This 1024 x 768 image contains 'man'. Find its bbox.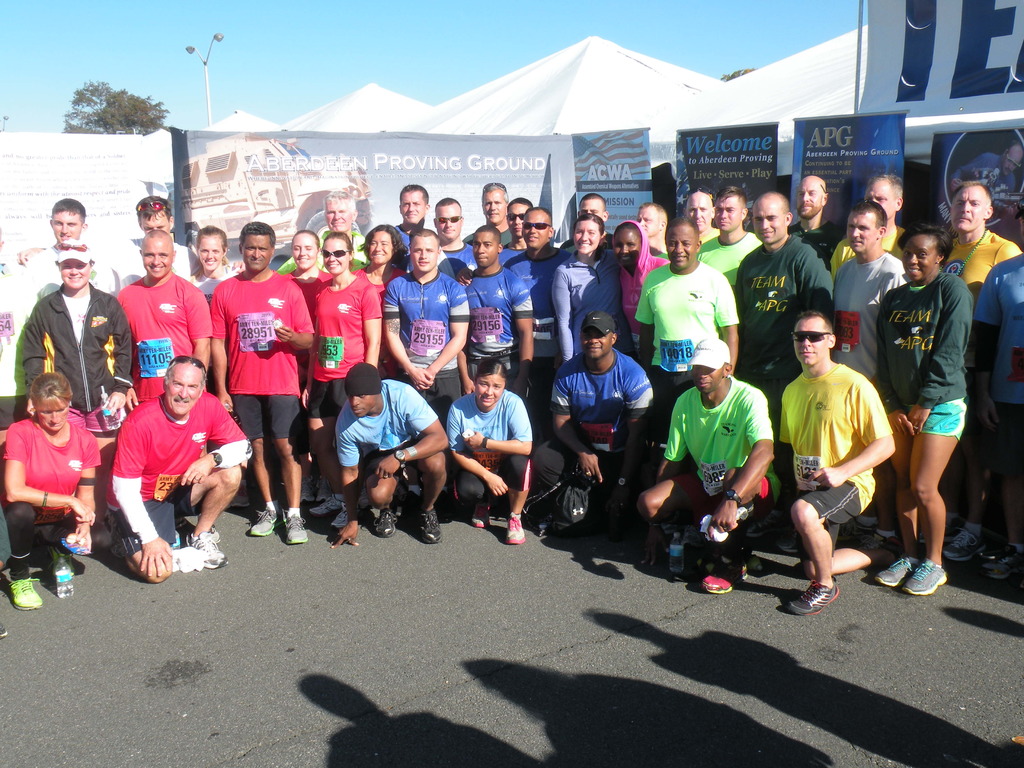
(685, 187, 717, 244).
